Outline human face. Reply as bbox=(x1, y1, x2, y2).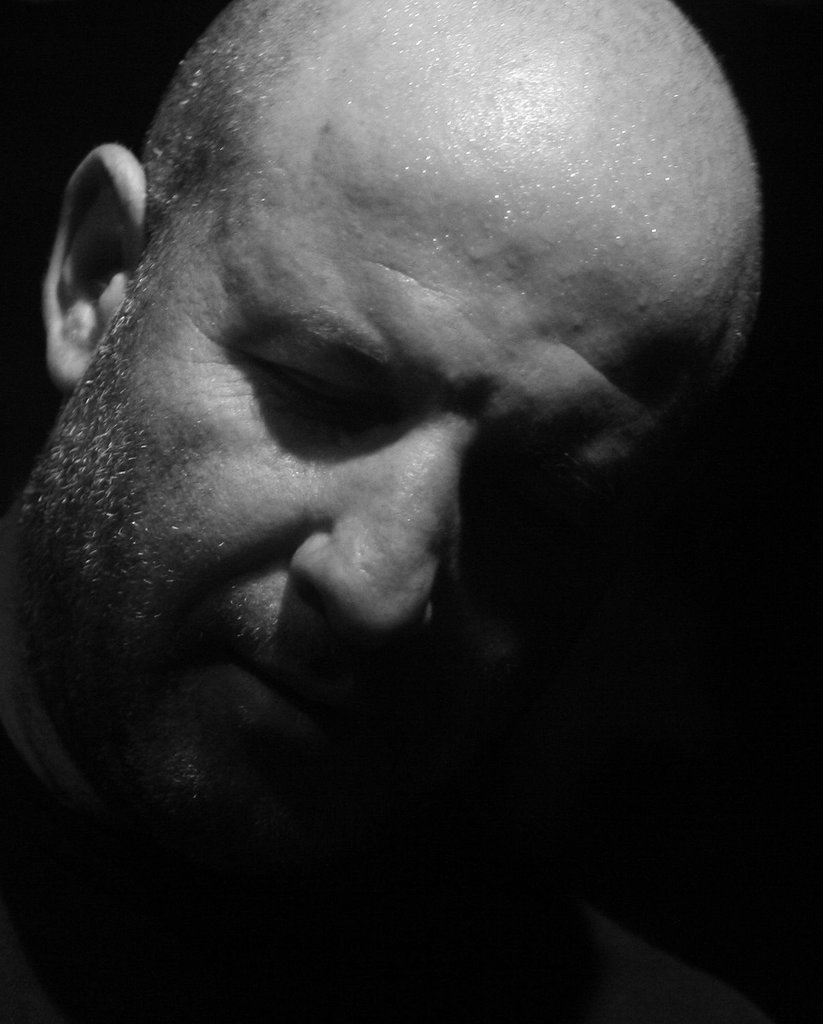
bbox=(50, 105, 773, 815).
